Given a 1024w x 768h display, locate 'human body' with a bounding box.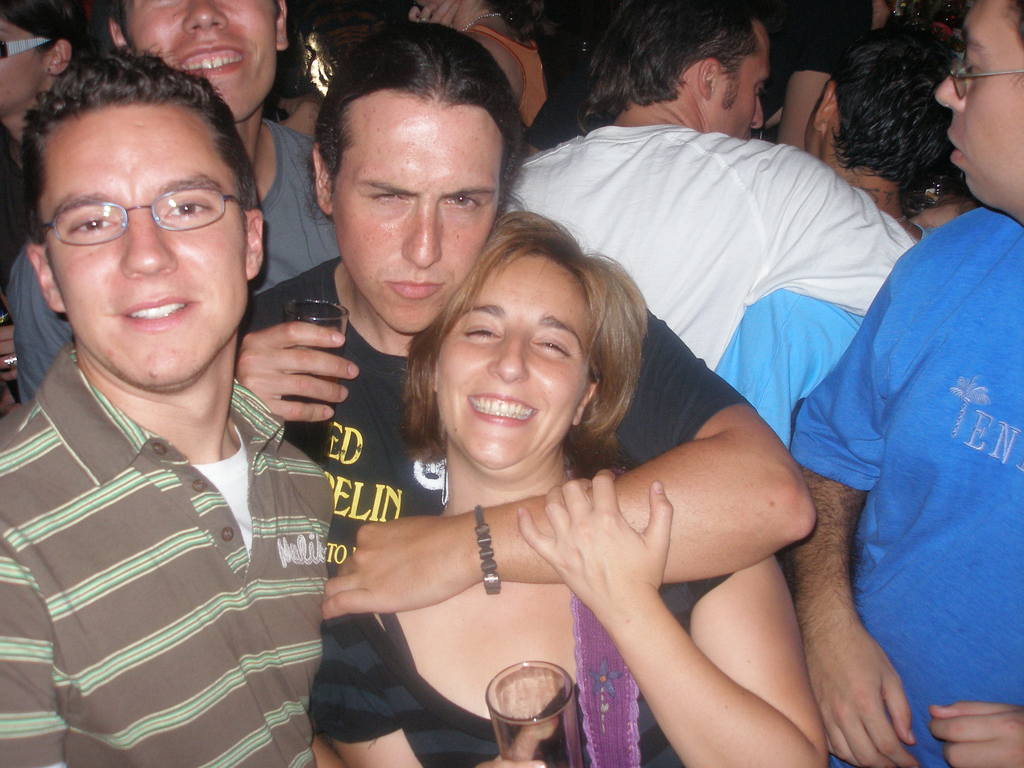
Located: <region>232, 257, 813, 623</region>.
